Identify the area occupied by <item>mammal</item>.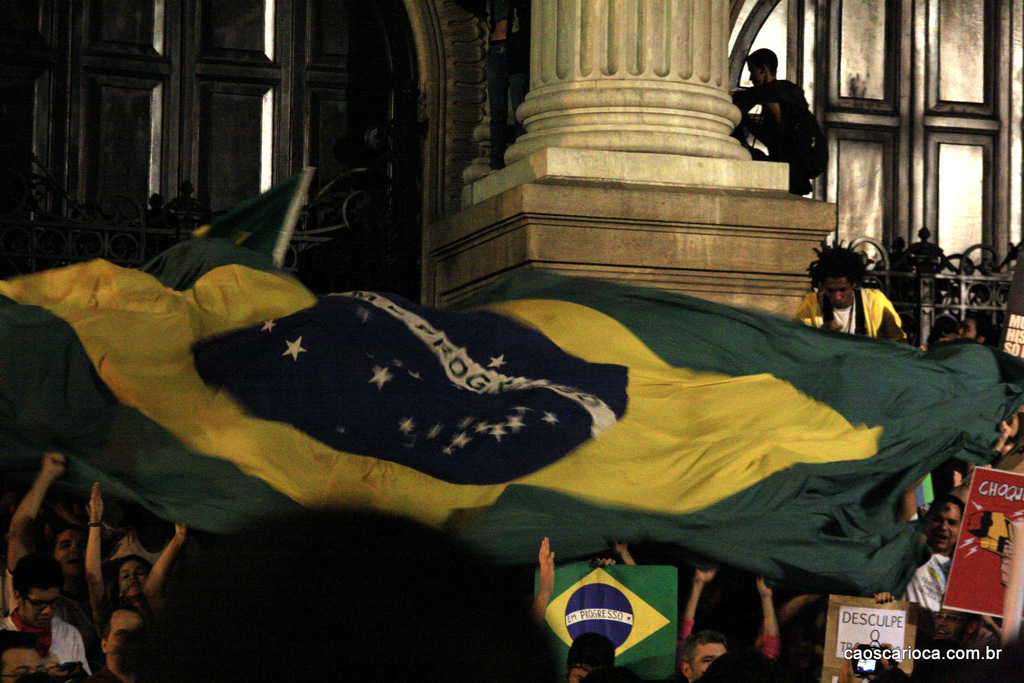
Area: {"left": 673, "top": 555, "right": 783, "bottom": 681}.
